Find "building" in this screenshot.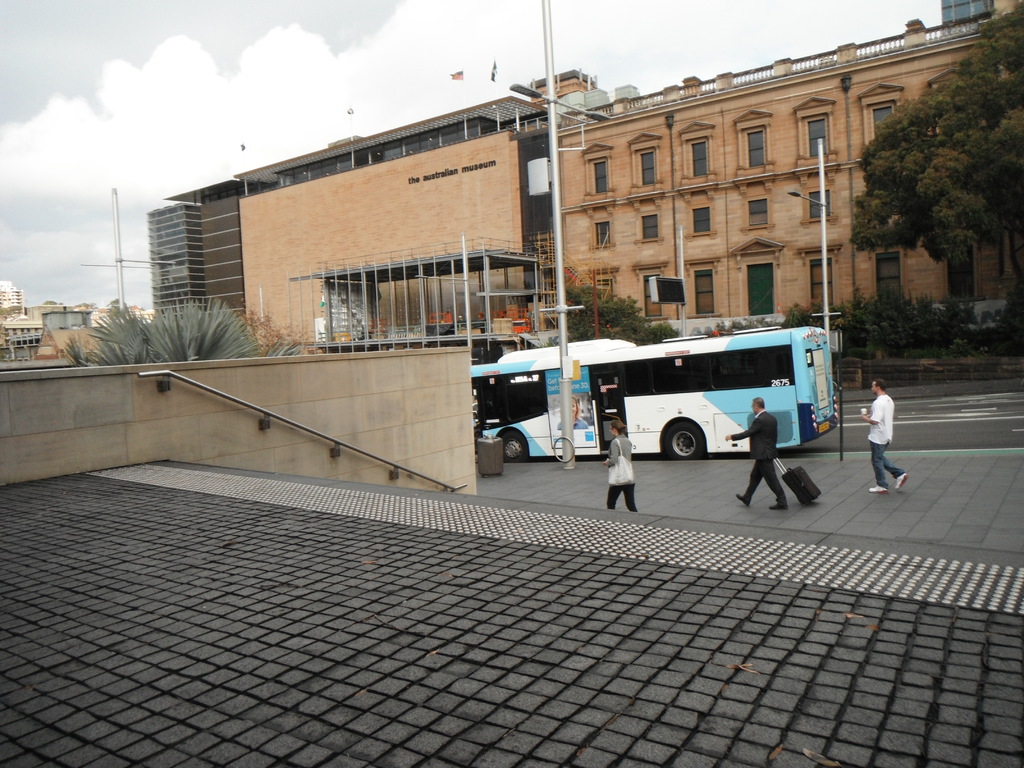
The bounding box for "building" is <bbox>245, 0, 1023, 339</bbox>.
